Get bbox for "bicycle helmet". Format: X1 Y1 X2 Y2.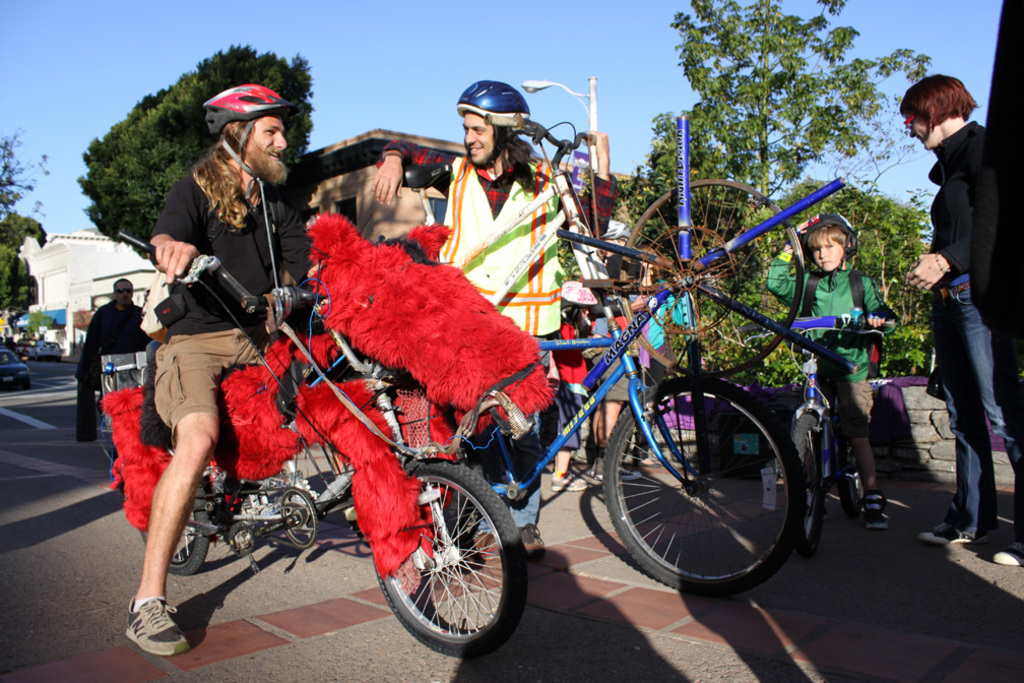
453 78 530 171.
